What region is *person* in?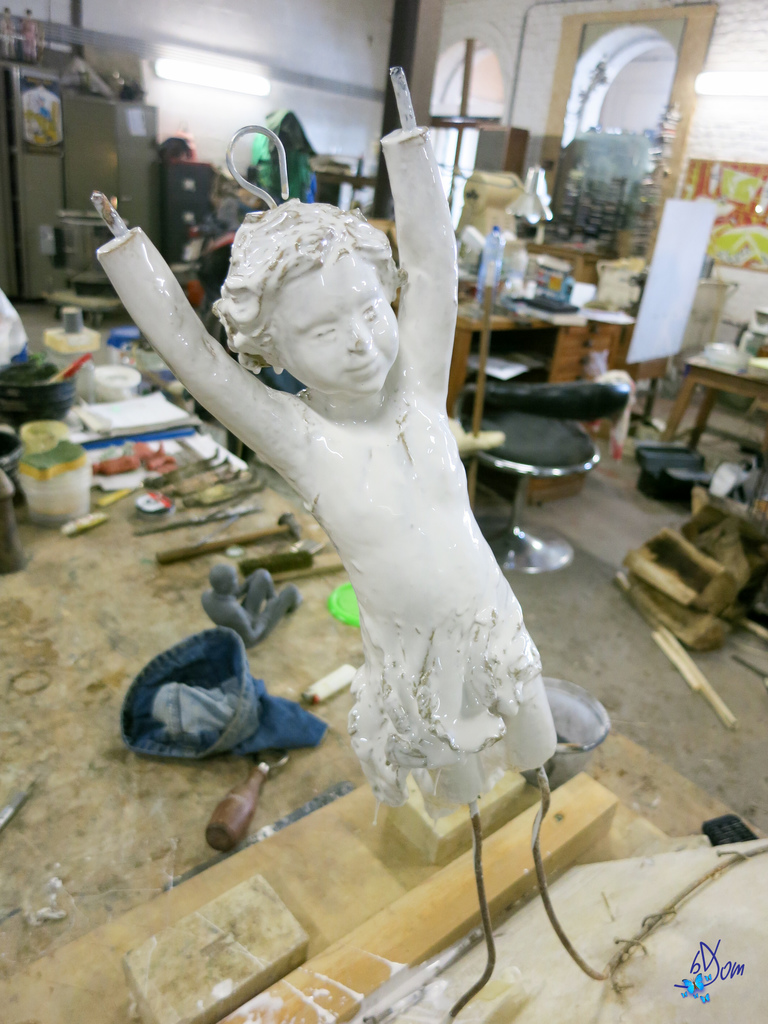
rect(140, 84, 593, 892).
